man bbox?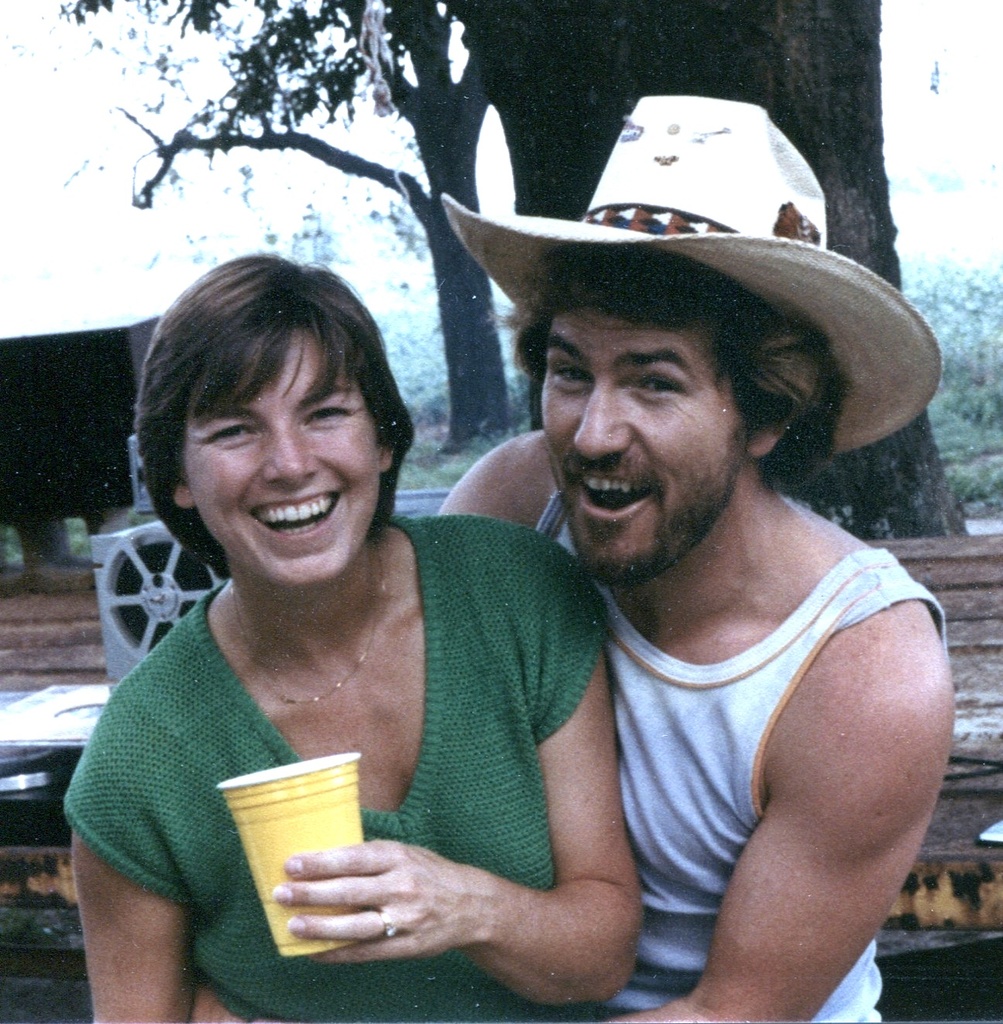
(242, 157, 953, 1023)
